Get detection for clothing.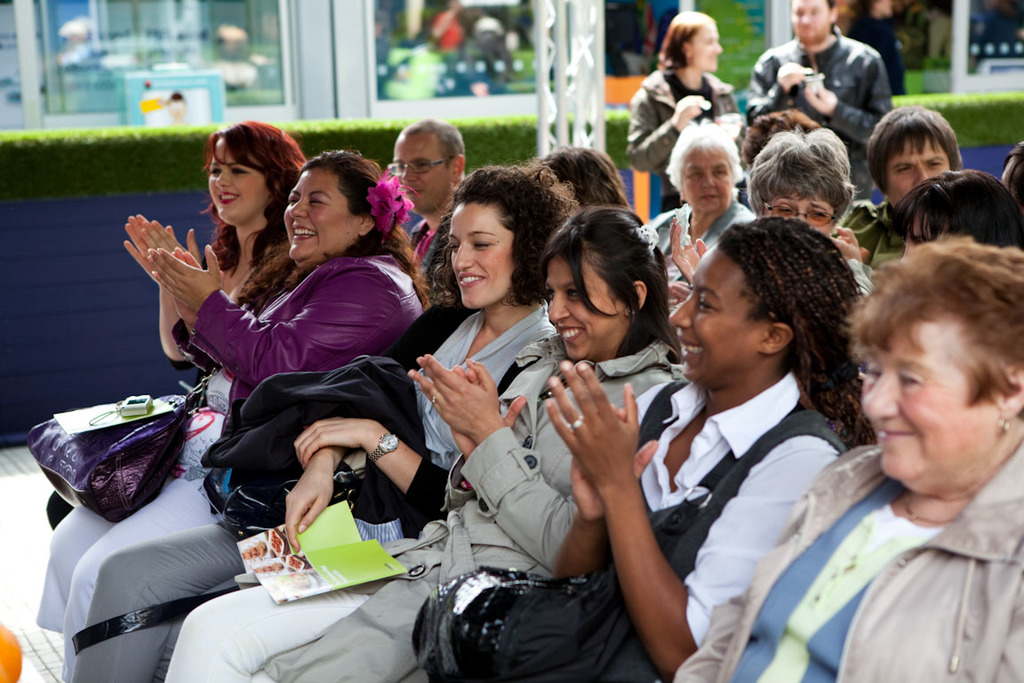
Detection: crop(229, 296, 427, 674).
